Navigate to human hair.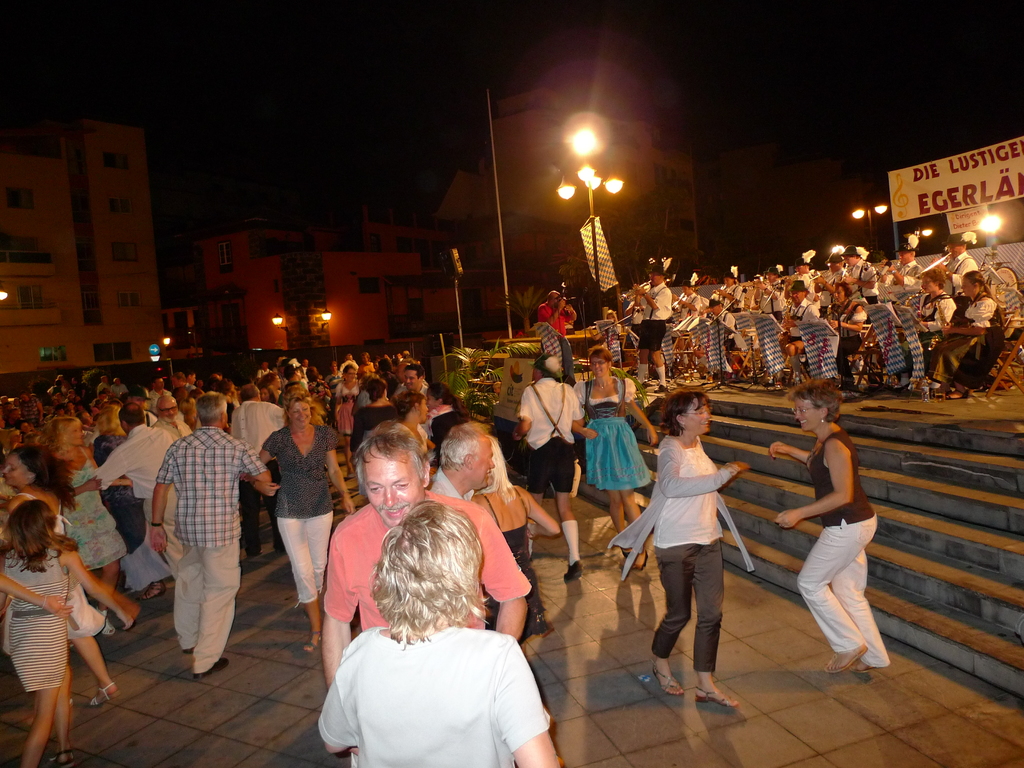
Navigation target: [799, 290, 811, 297].
